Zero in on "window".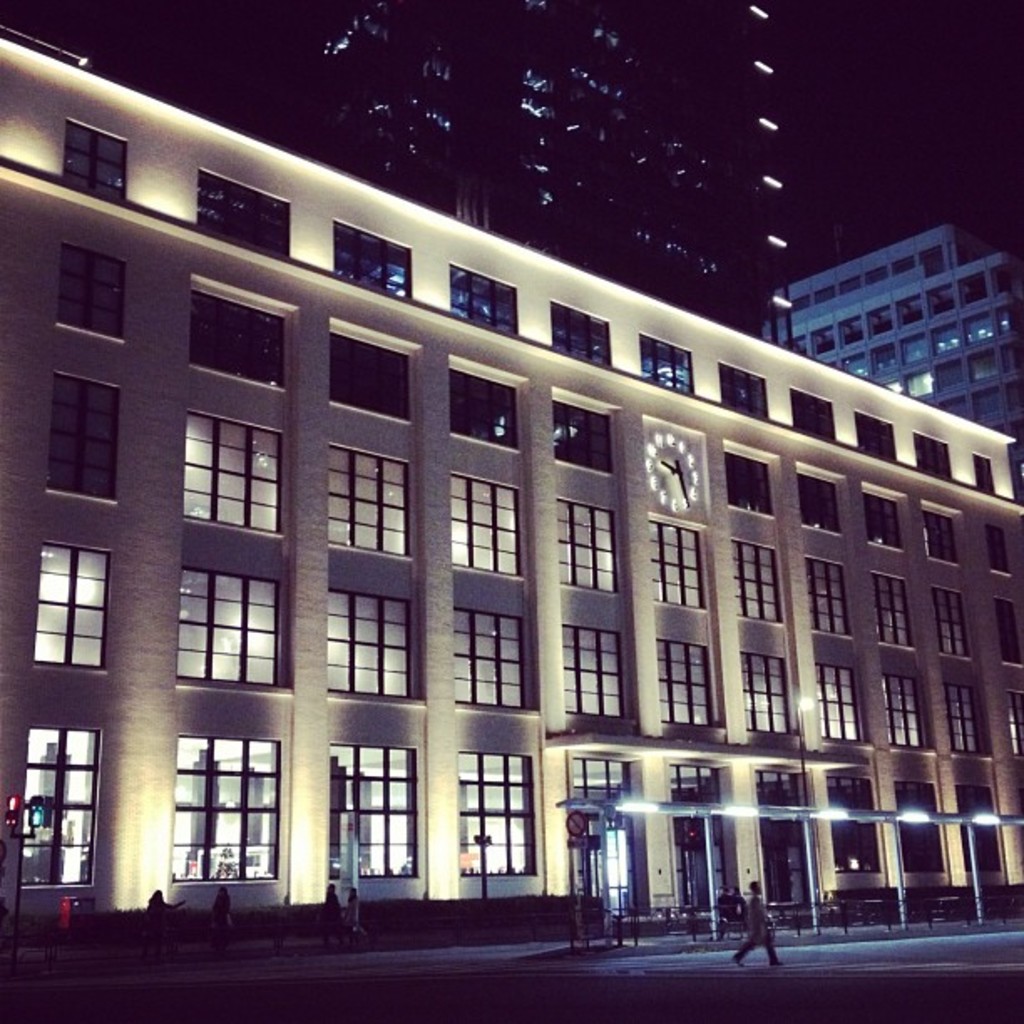
Zeroed in: Rect(857, 410, 897, 465).
